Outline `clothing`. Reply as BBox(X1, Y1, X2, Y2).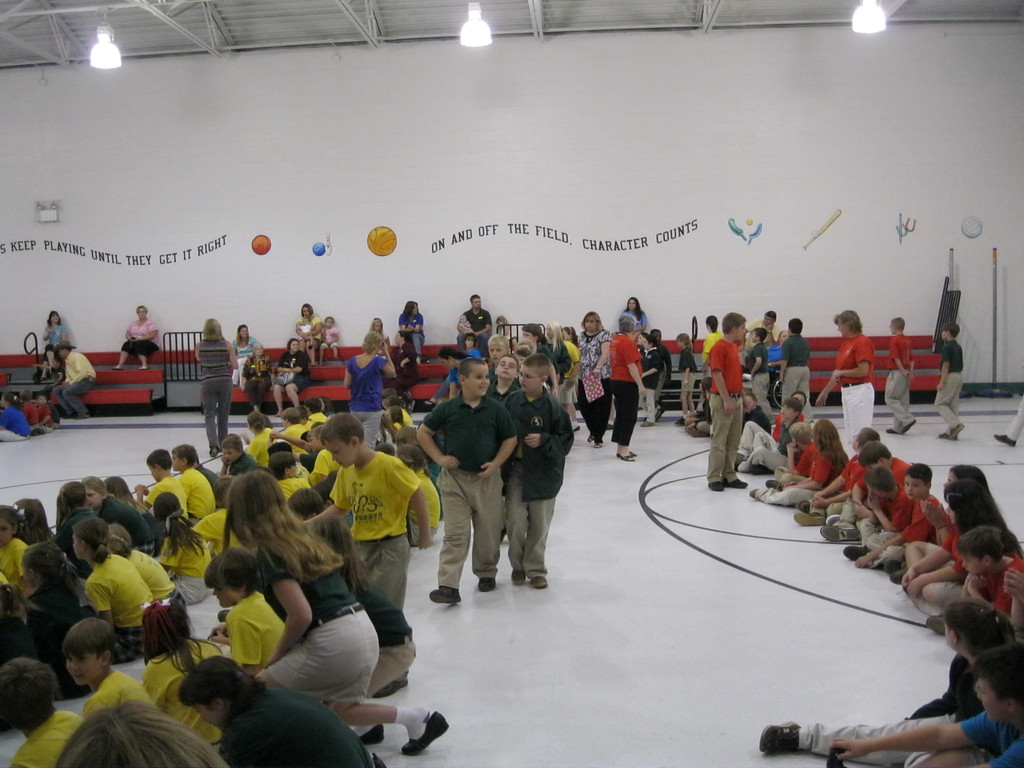
BBox(393, 336, 419, 394).
